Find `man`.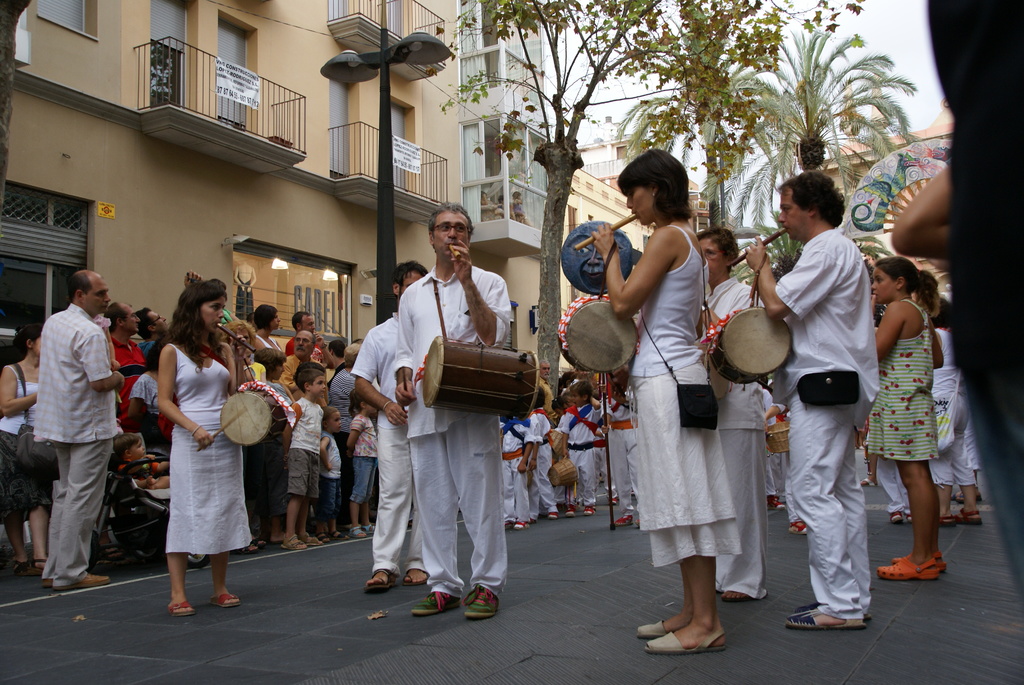
(left=745, top=169, right=880, bottom=631).
